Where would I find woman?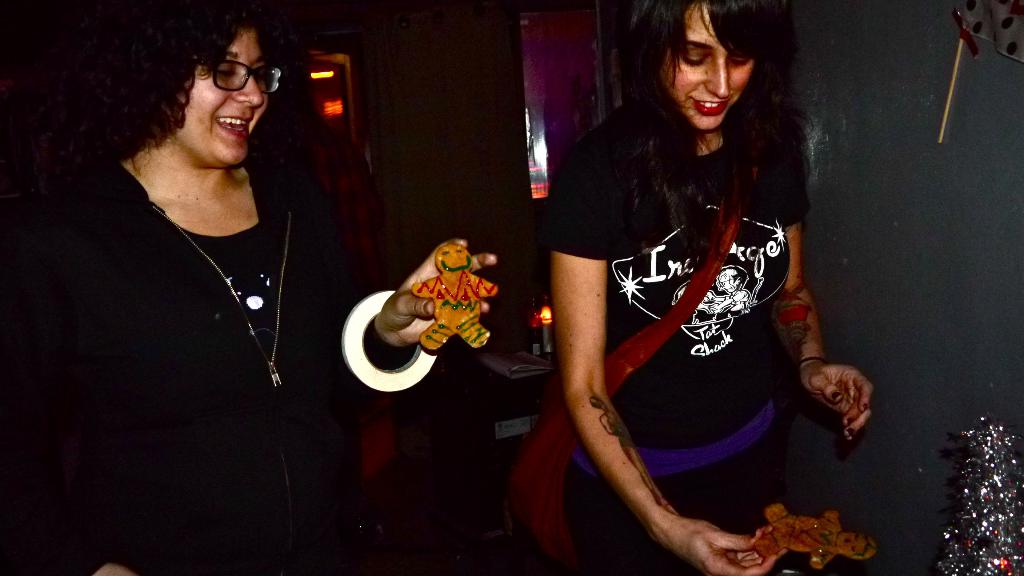
At 518/0/849/572.
